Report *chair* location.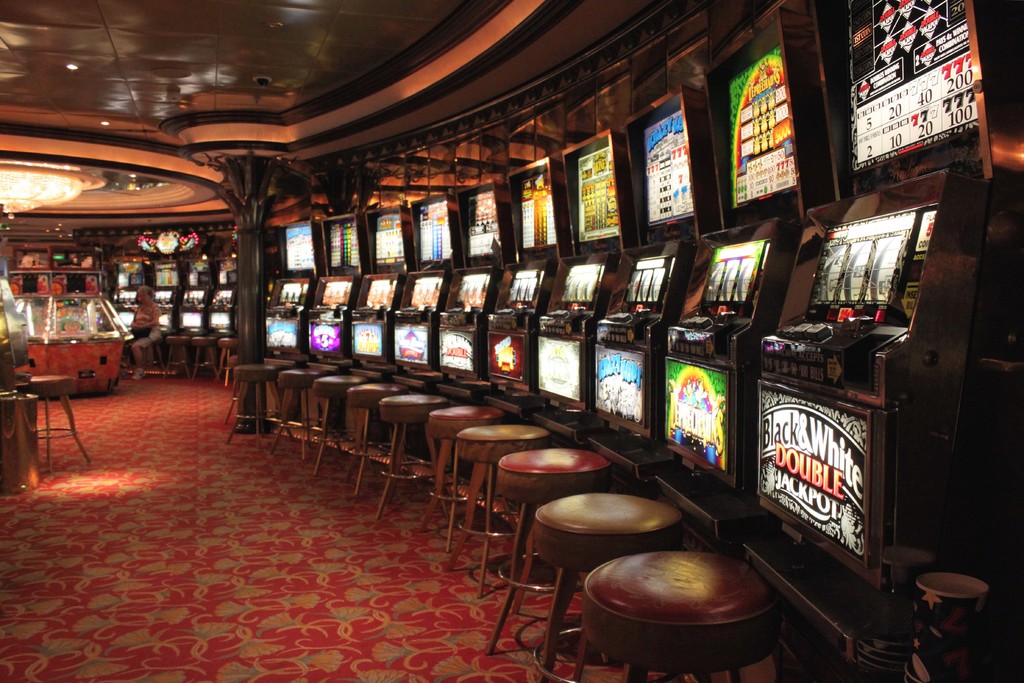
Report: 213, 363, 271, 450.
